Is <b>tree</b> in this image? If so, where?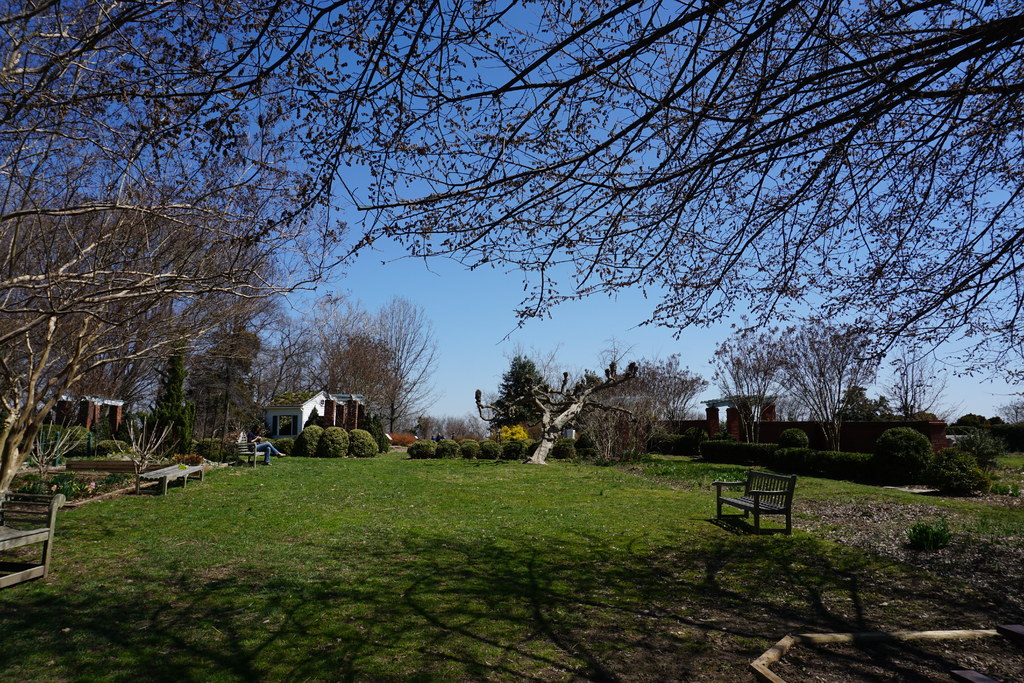
Yes, at [x1=637, y1=352, x2=699, y2=436].
